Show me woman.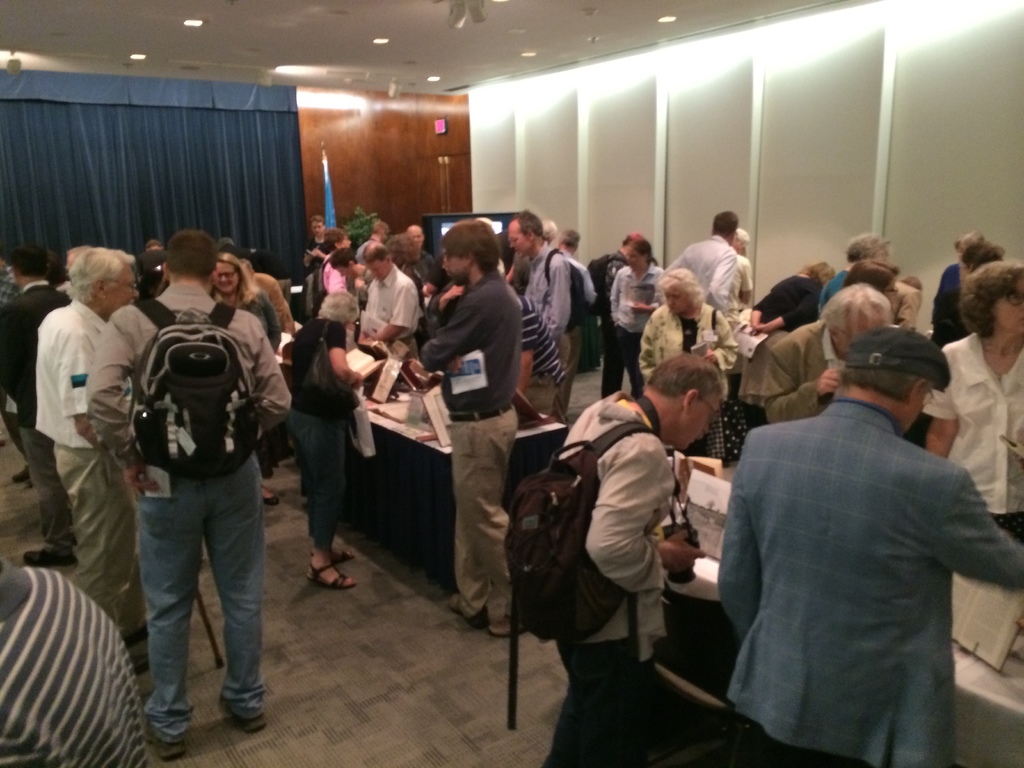
woman is here: BBox(587, 224, 637, 403).
